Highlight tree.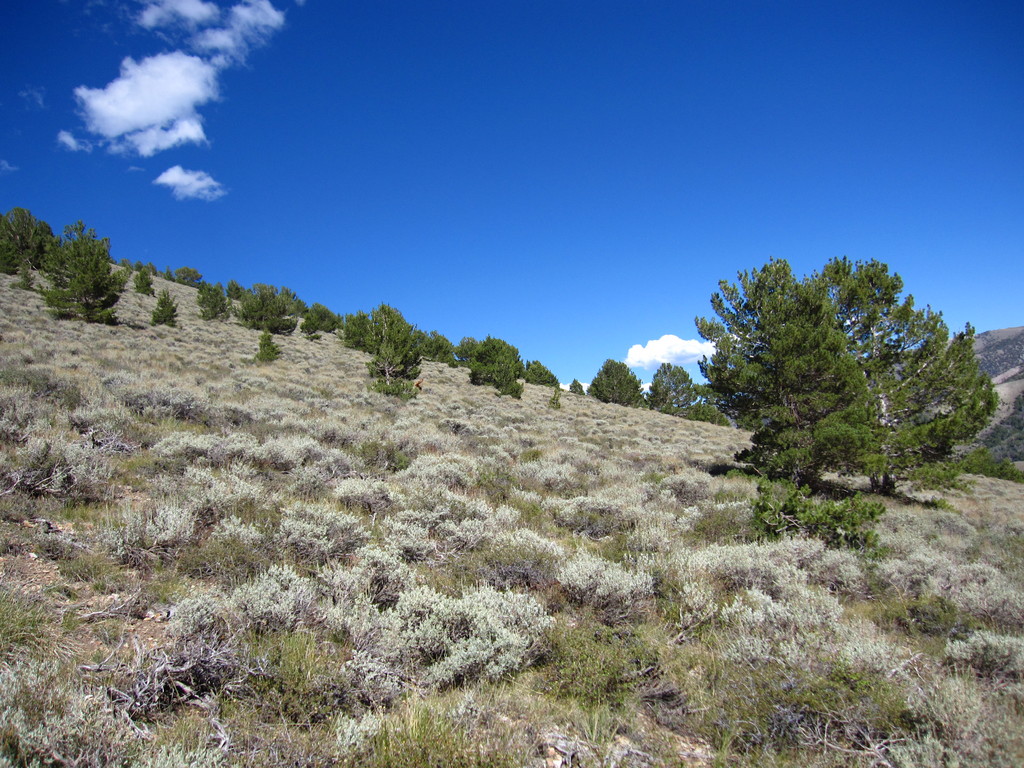
Highlighted region: locate(0, 204, 55, 281).
